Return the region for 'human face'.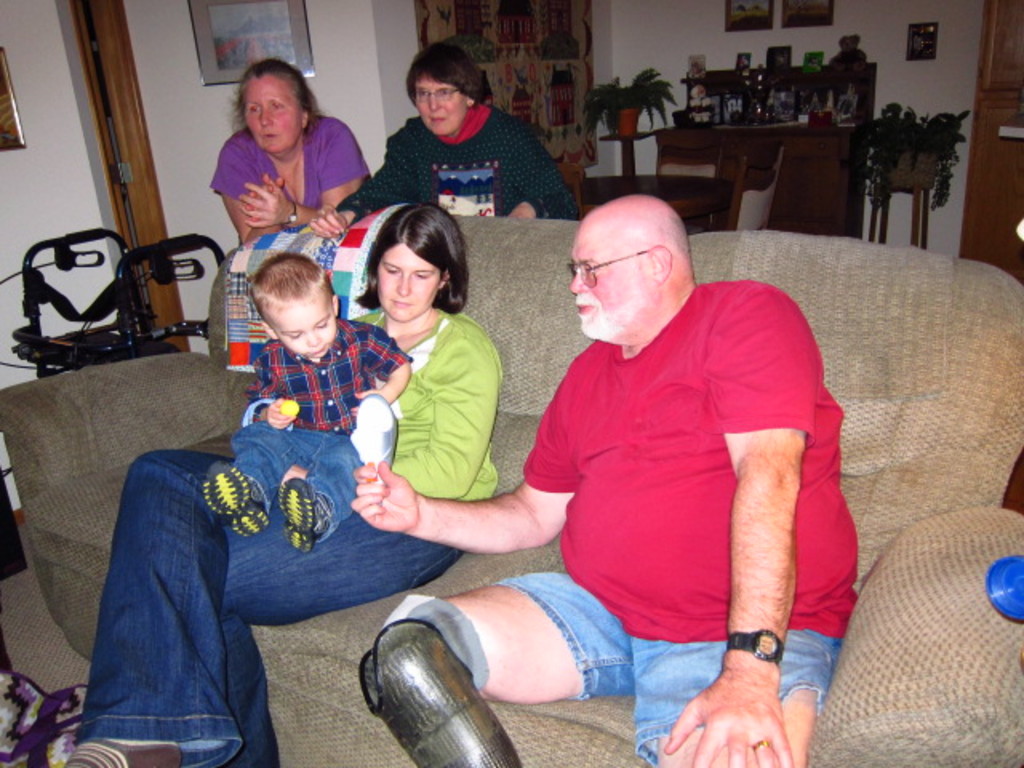
left=245, top=78, right=301, bottom=150.
